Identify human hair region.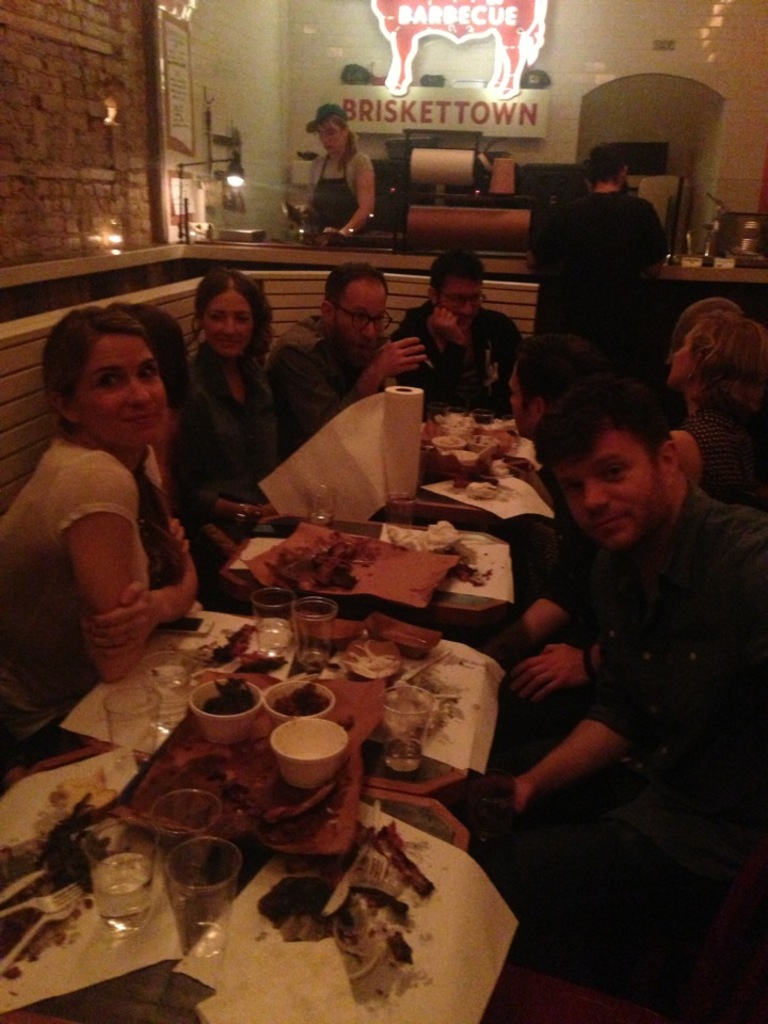
Region: x1=308 y1=100 x2=390 y2=225.
